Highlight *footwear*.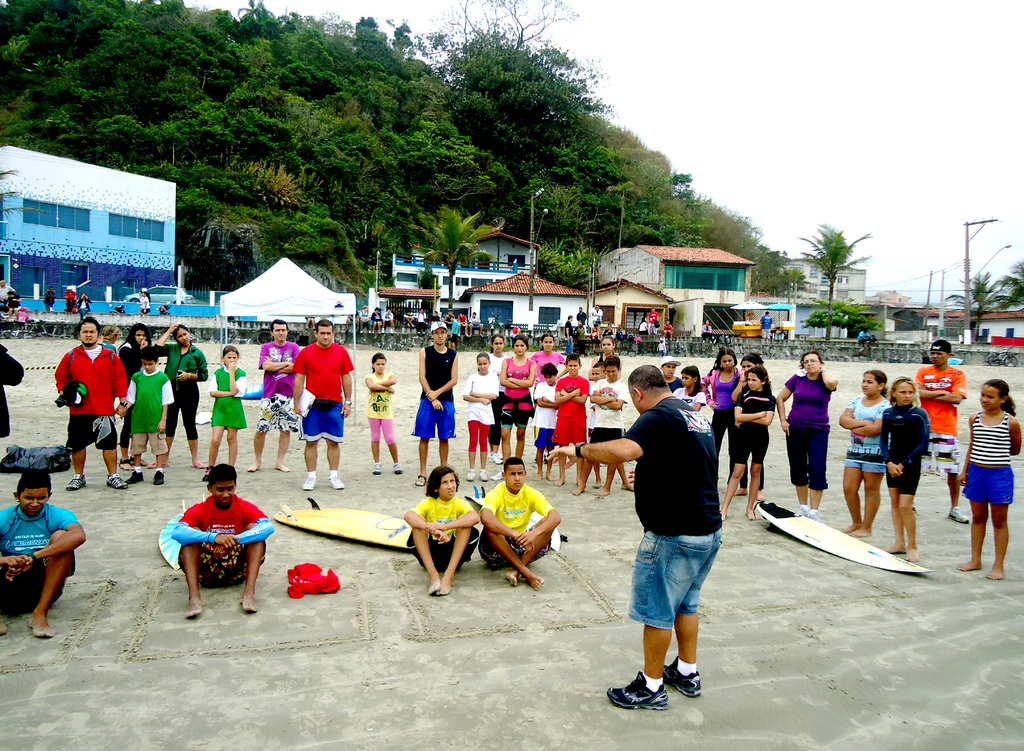
Highlighted region: (left=394, top=463, right=400, bottom=472).
